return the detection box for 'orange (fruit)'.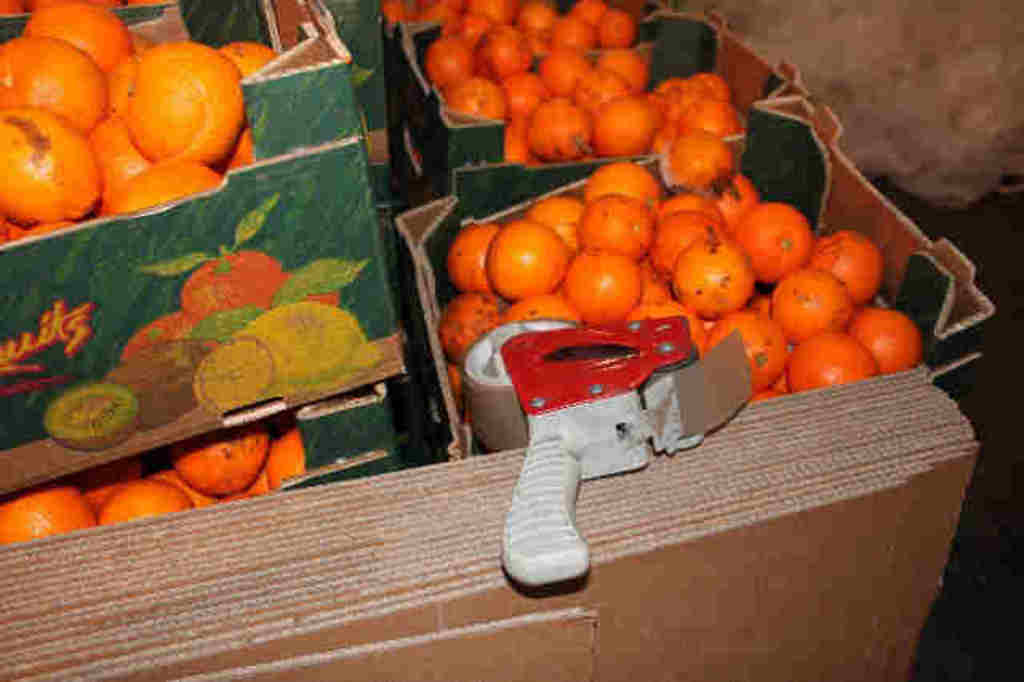
bbox=[506, 136, 539, 155].
